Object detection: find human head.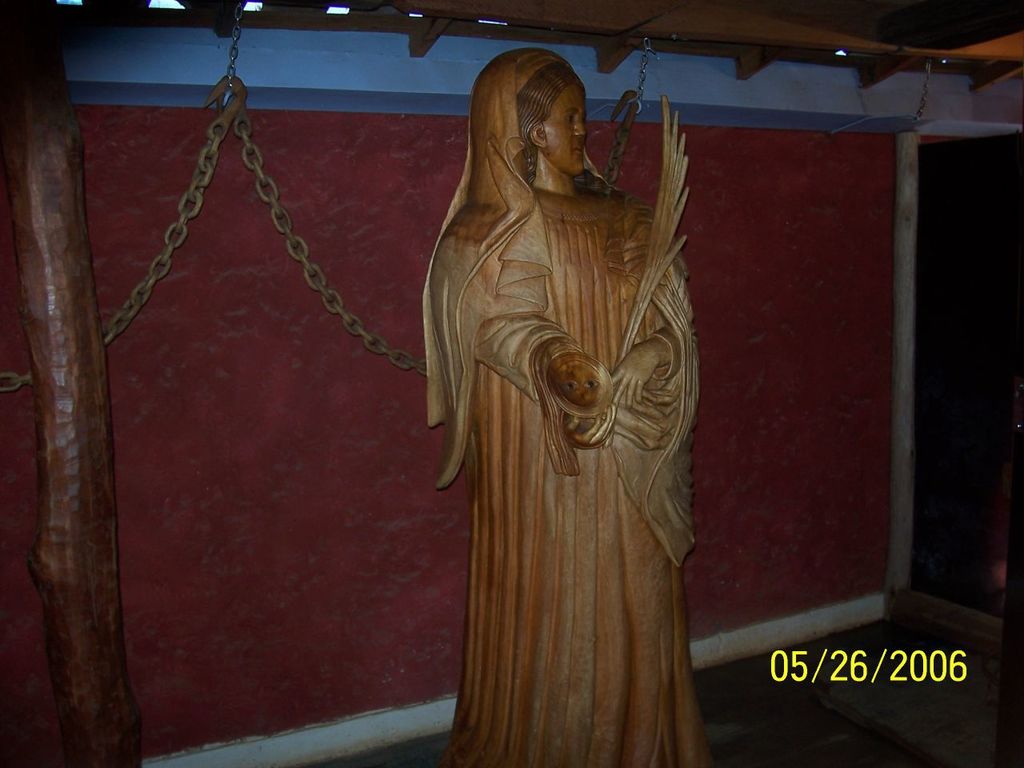
Rect(458, 55, 602, 186).
